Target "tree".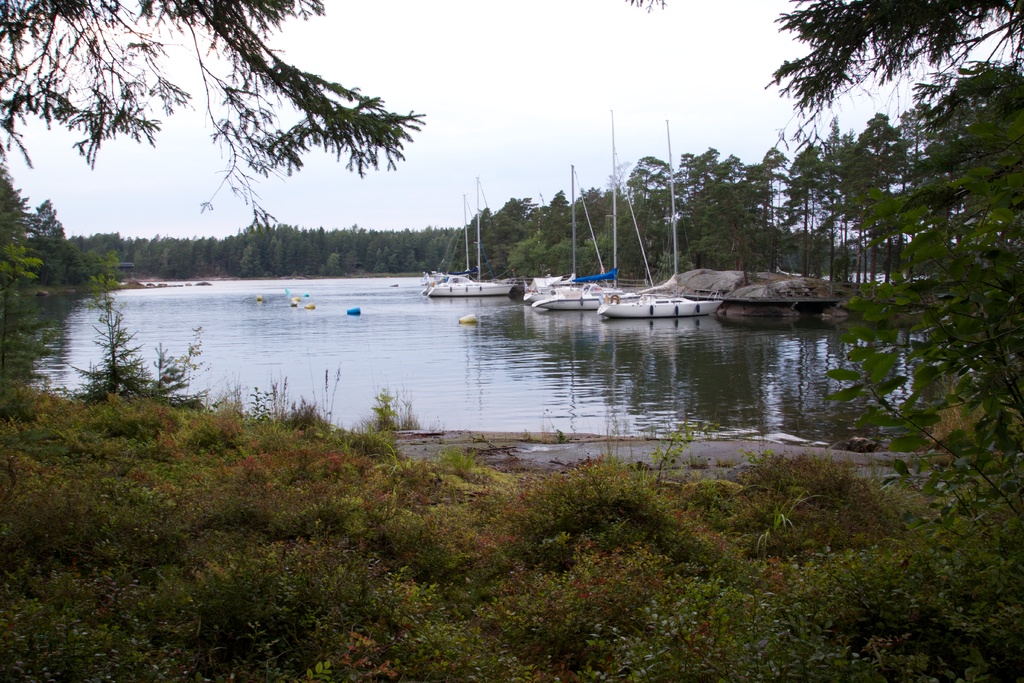
Target region: left=758, top=0, right=1023, bottom=119.
